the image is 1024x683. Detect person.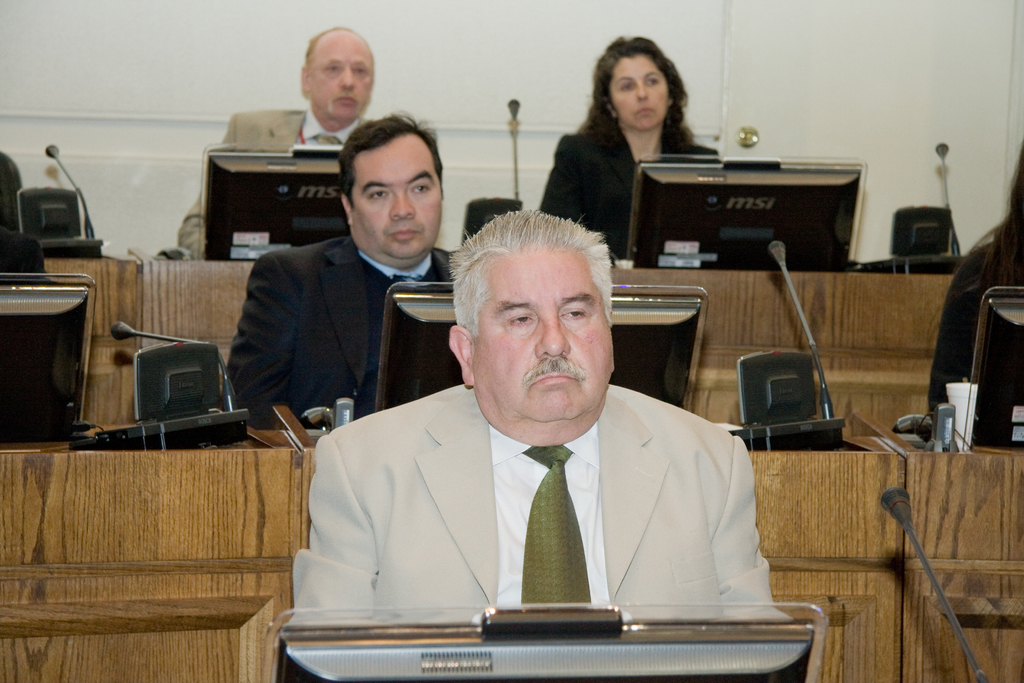
Detection: x1=923 y1=149 x2=1023 y2=423.
